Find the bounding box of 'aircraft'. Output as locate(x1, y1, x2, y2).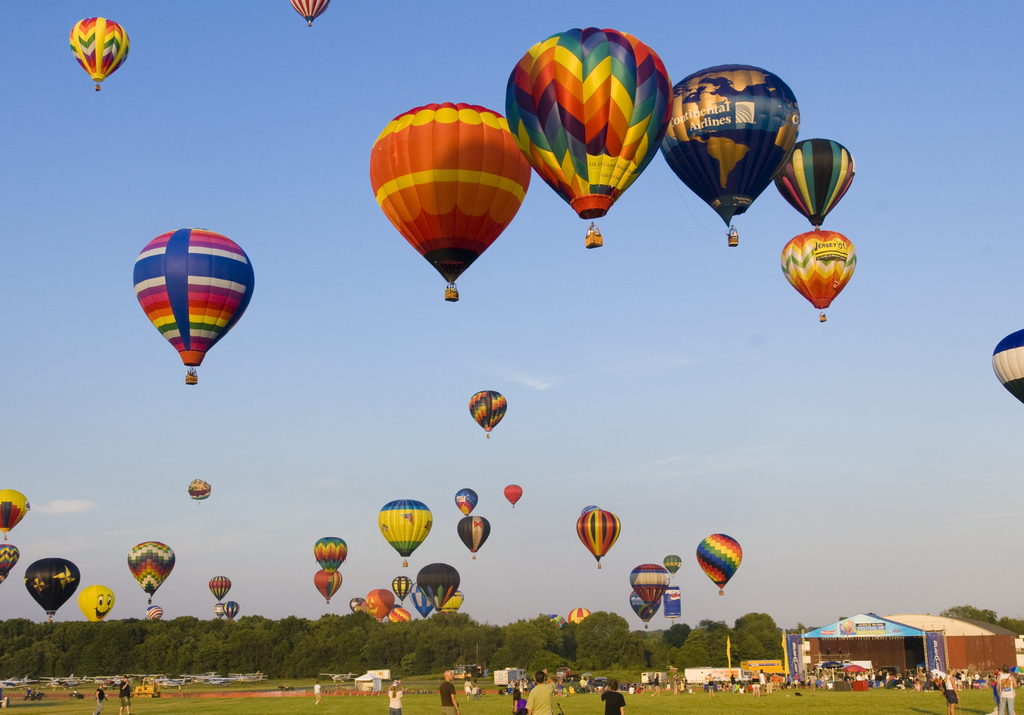
locate(0, 486, 31, 543).
